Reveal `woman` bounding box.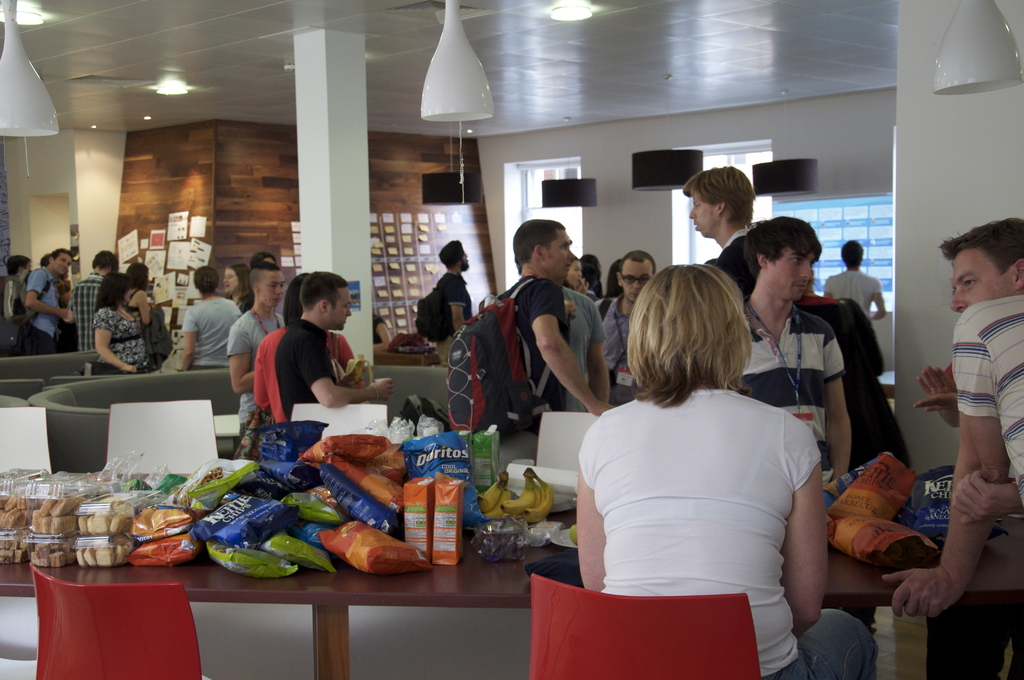
Revealed: box(373, 311, 391, 353).
